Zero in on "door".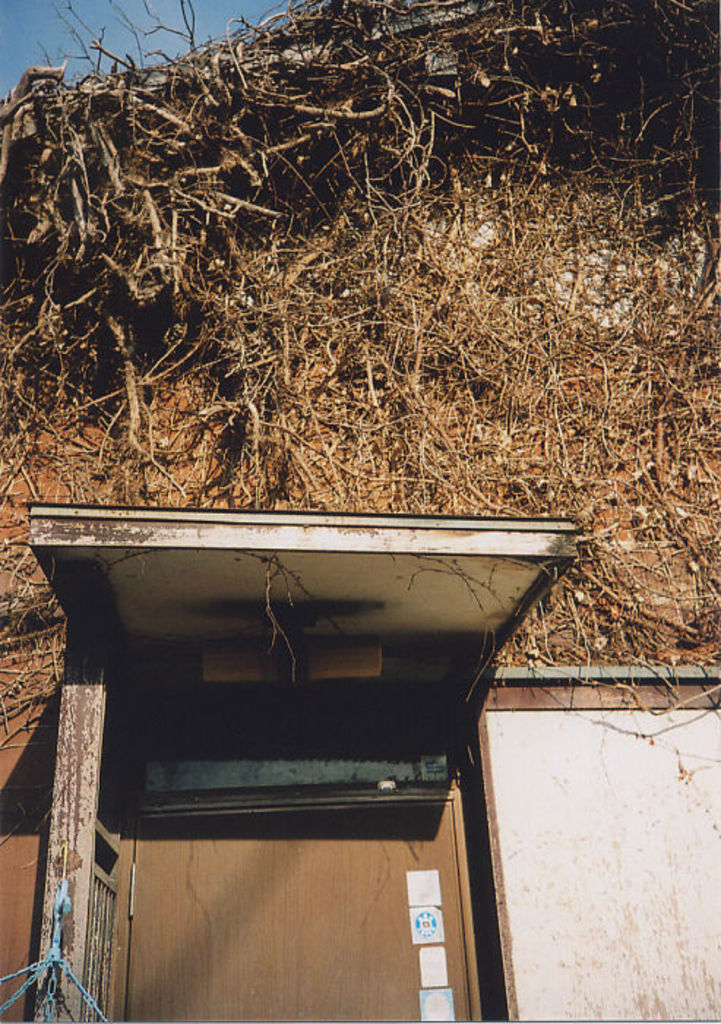
Zeroed in: x1=117 y1=783 x2=486 y2=1023.
